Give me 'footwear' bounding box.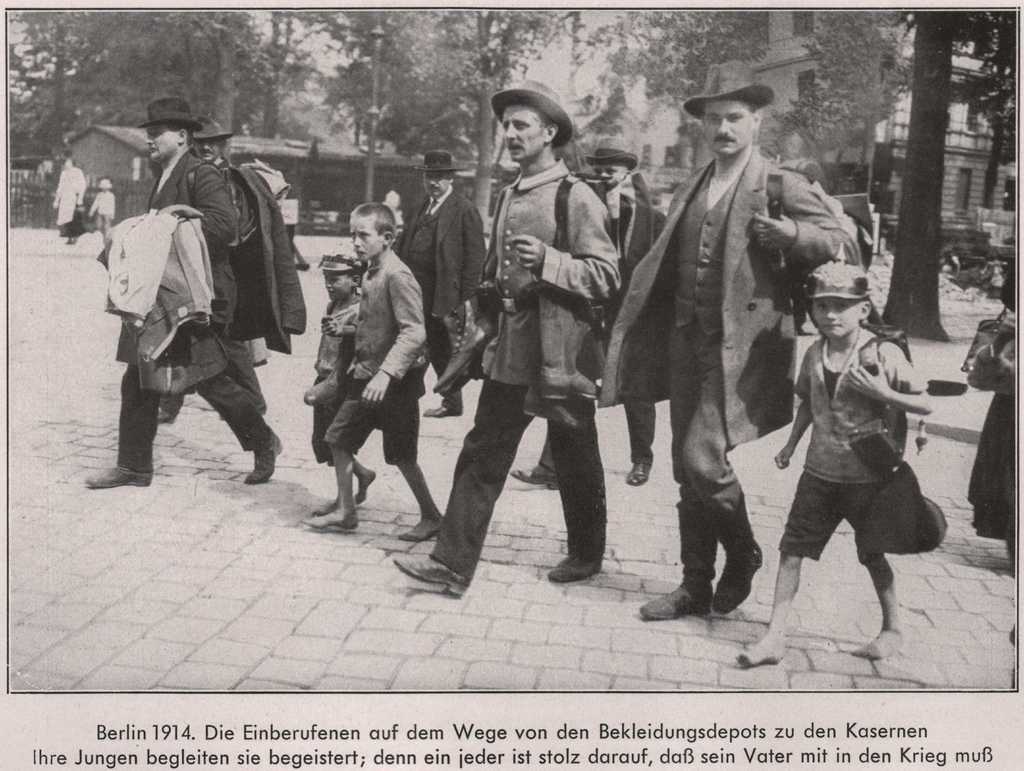
pyautogui.locateOnScreen(508, 465, 558, 492).
